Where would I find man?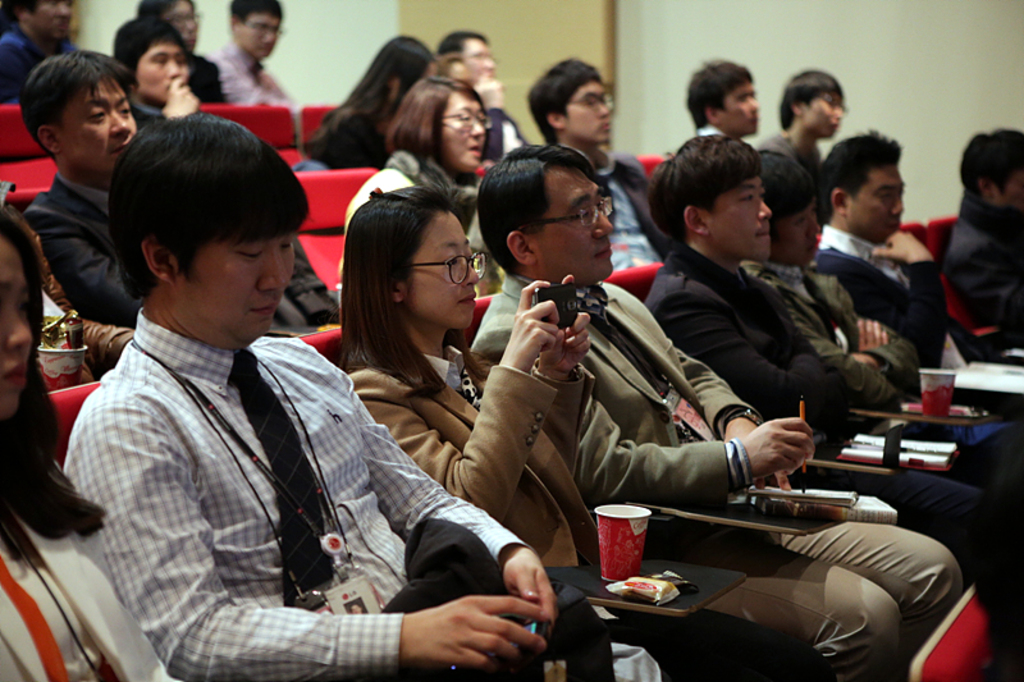
At bbox(104, 13, 200, 128).
